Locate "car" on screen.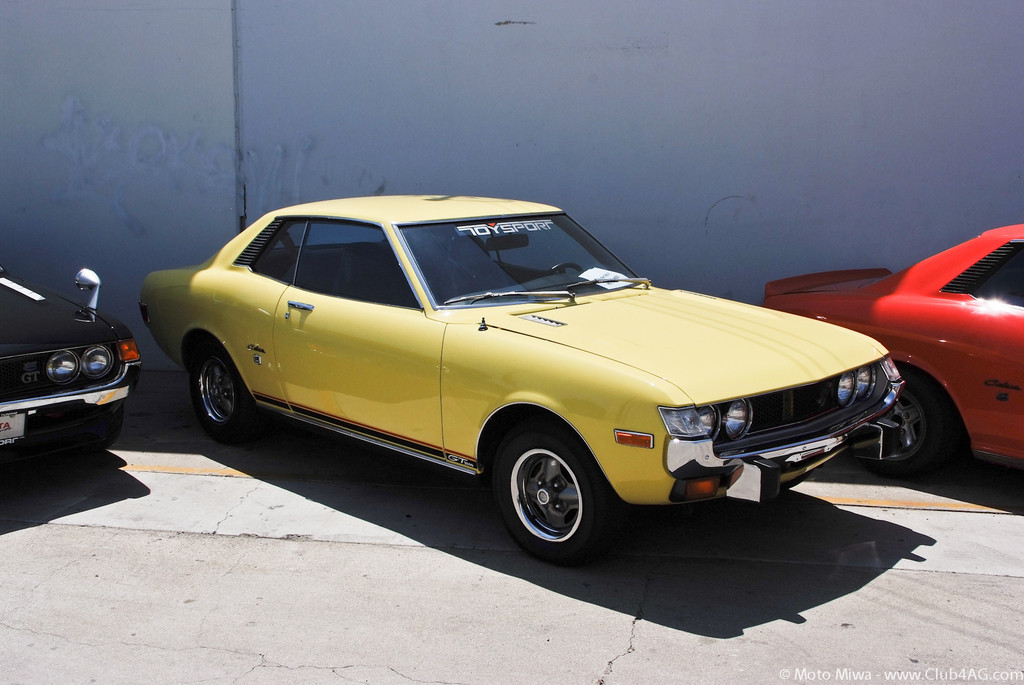
On screen at (0,261,145,486).
